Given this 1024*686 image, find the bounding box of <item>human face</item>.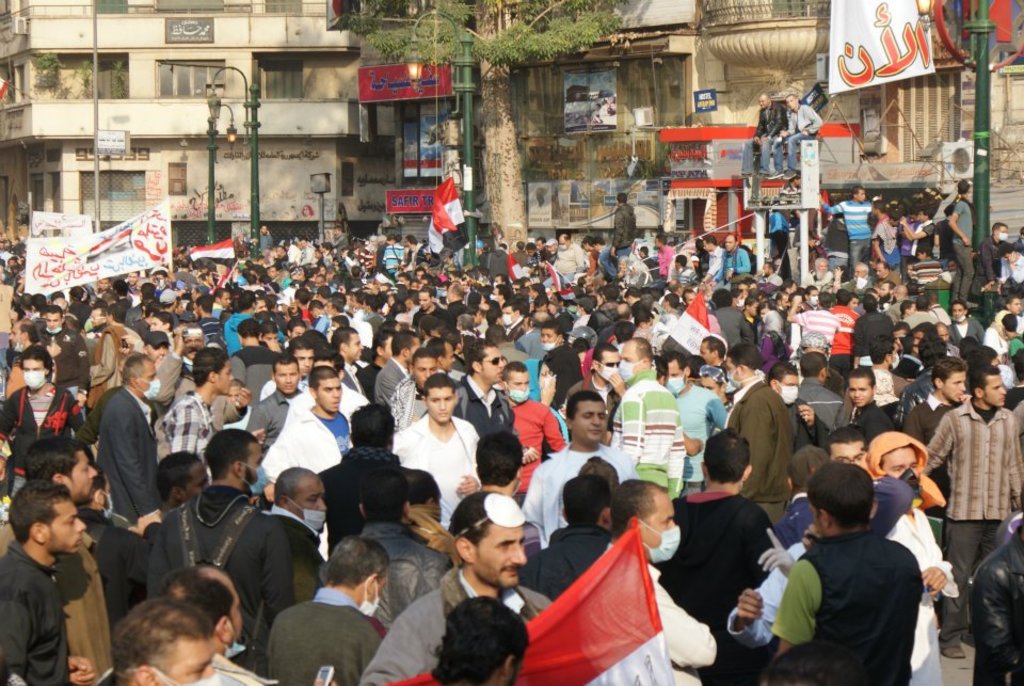
bbox=[428, 388, 453, 424].
